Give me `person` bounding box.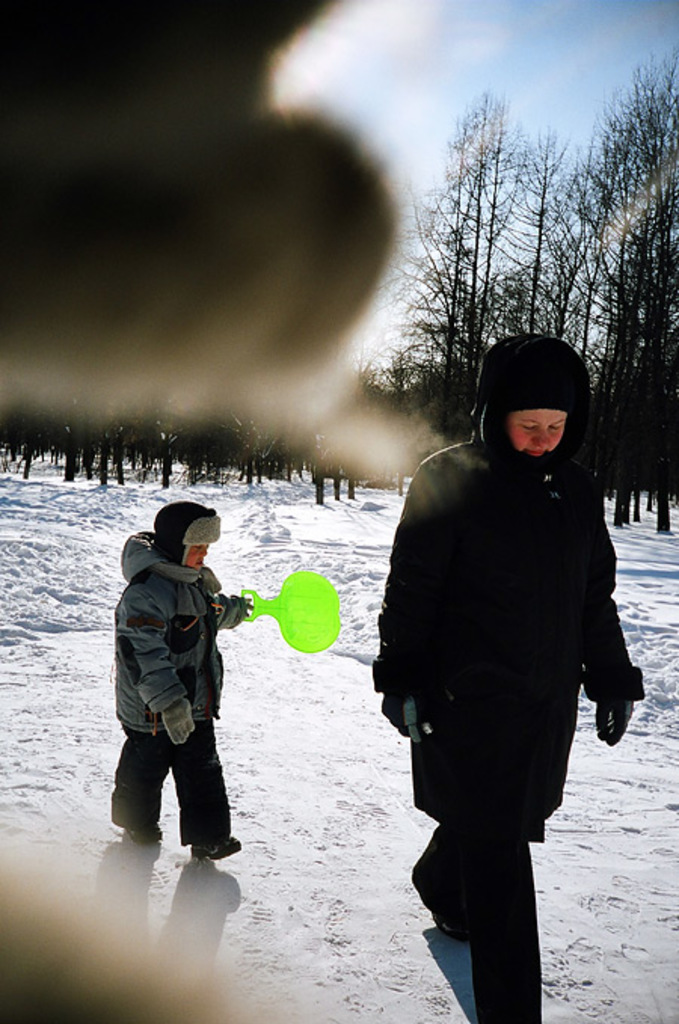
box=[367, 323, 644, 1022].
